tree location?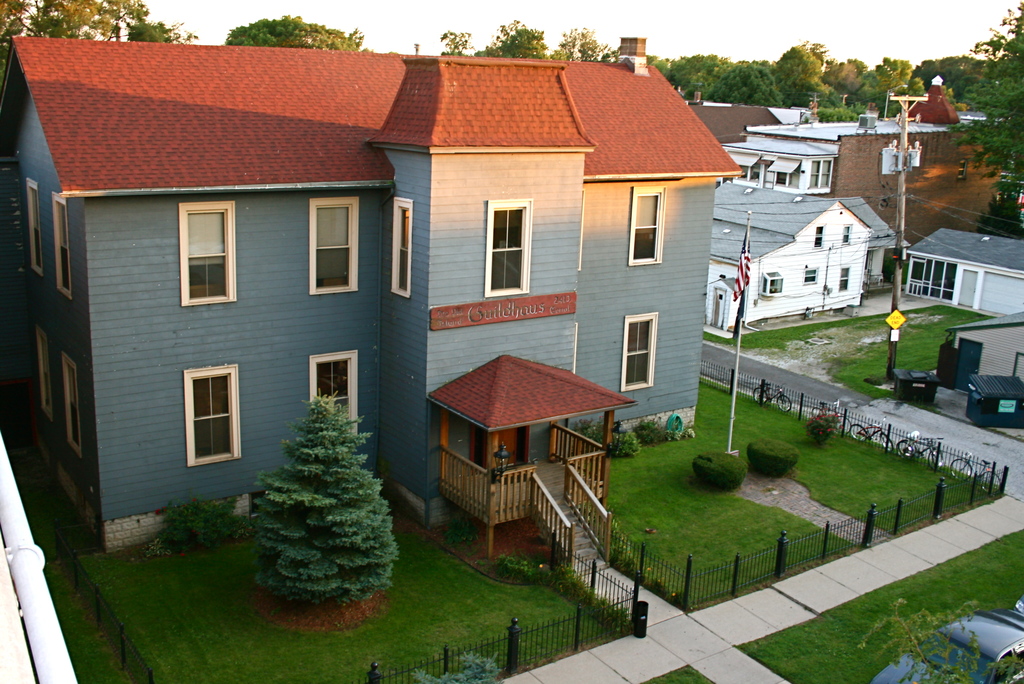
Rect(432, 18, 623, 65)
